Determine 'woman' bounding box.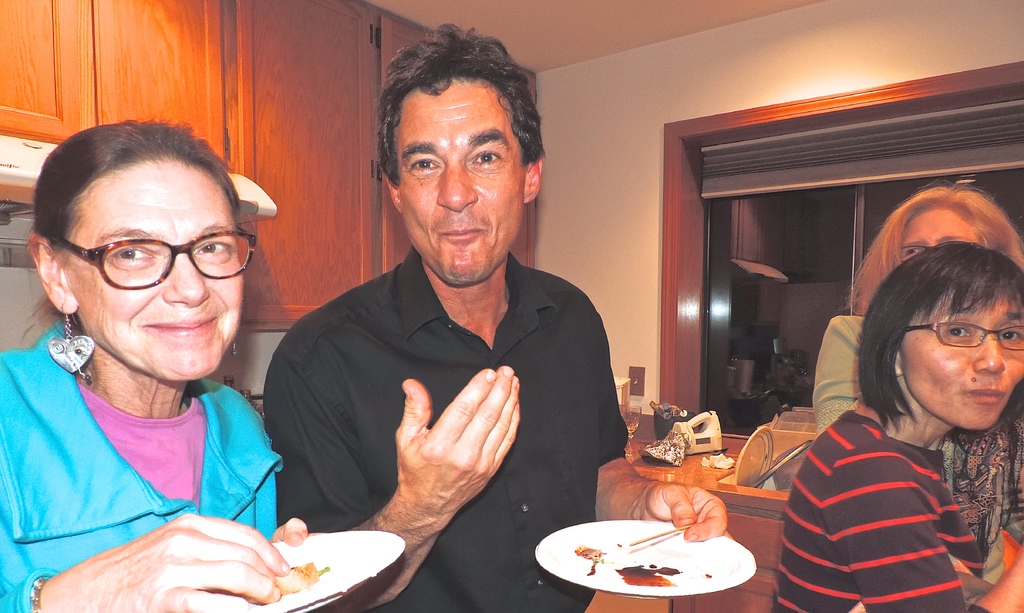
Determined: pyautogui.locateOnScreen(804, 174, 1023, 574).
